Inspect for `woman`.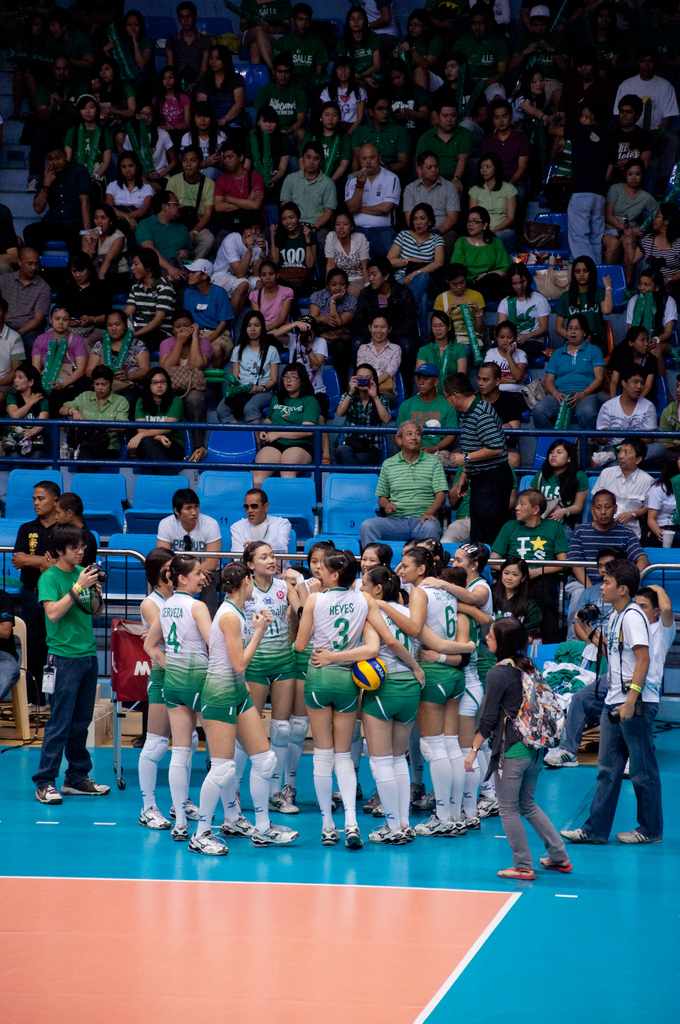
Inspection: Rect(309, 566, 476, 844).
